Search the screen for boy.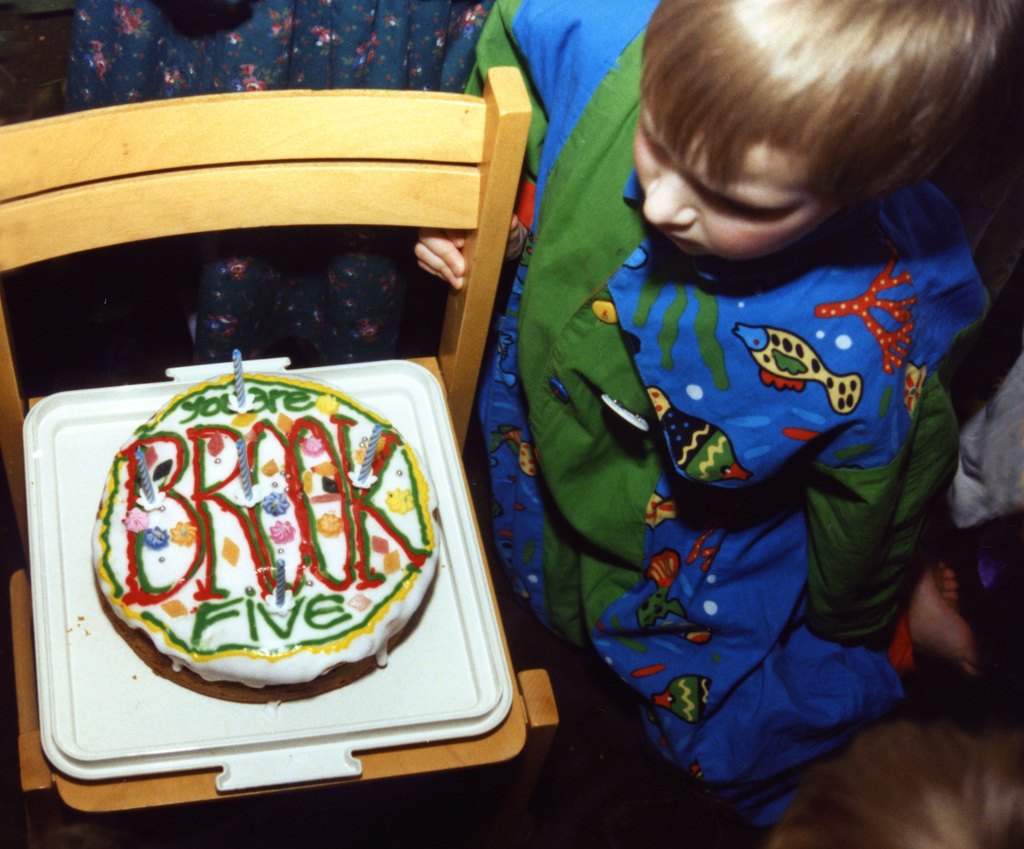
Found at locate(526, 22, 975, 817).
